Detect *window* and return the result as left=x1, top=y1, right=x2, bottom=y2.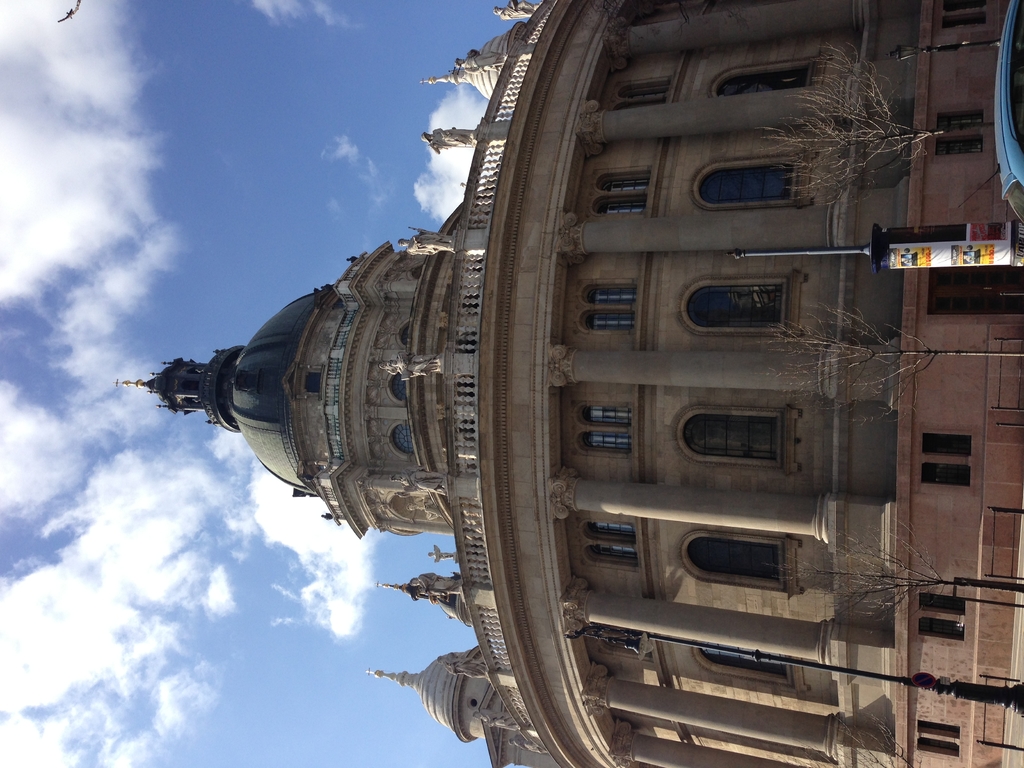
left=925, top=433, right=970, bottom=451.
